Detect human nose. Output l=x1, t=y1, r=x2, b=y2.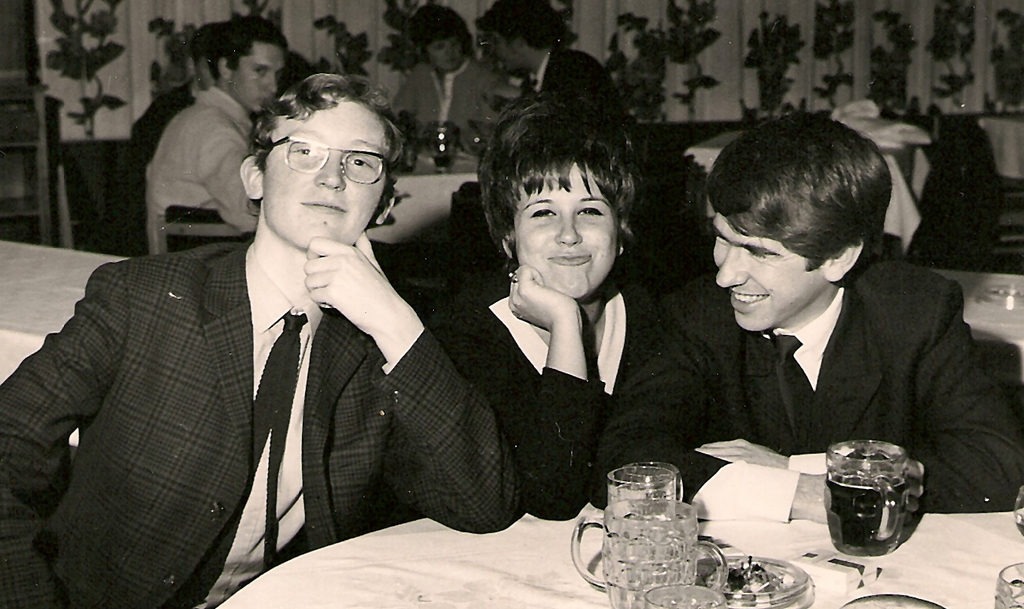
l=714, t=250, r=746, b=289.
